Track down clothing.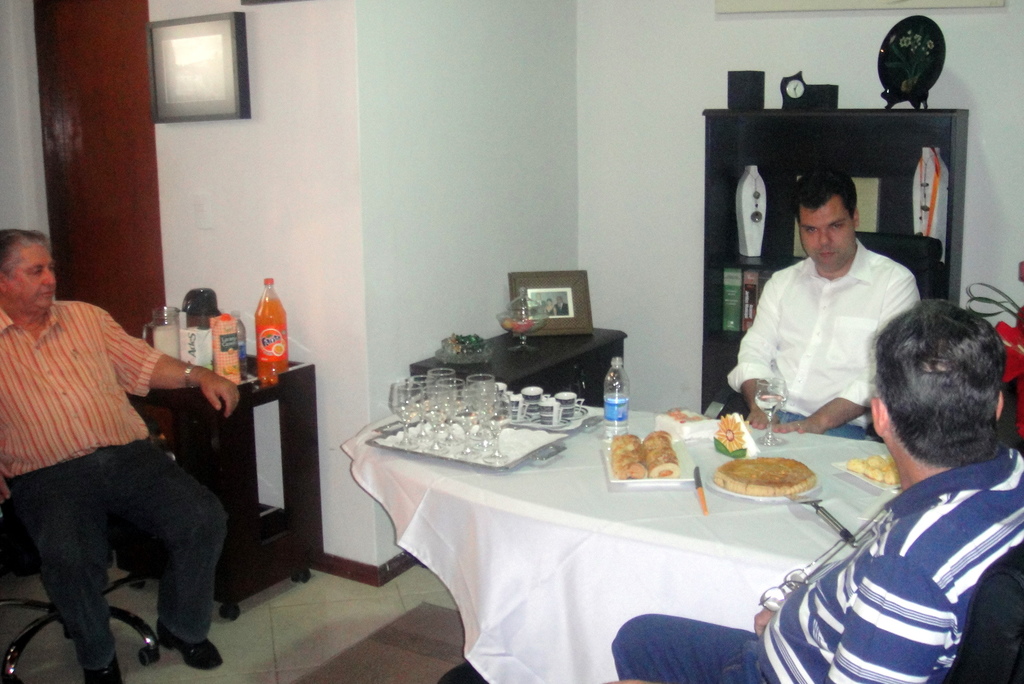
Tracked to crop(728, 232, 929, 440).
